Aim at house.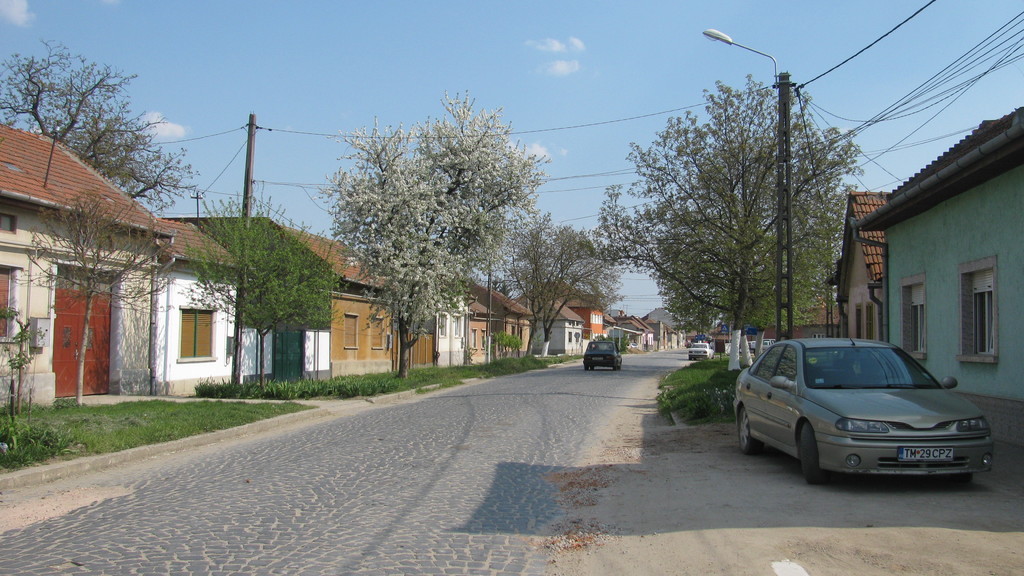
Aimed at x1=519, y1=275, x2=607, y2=362.
